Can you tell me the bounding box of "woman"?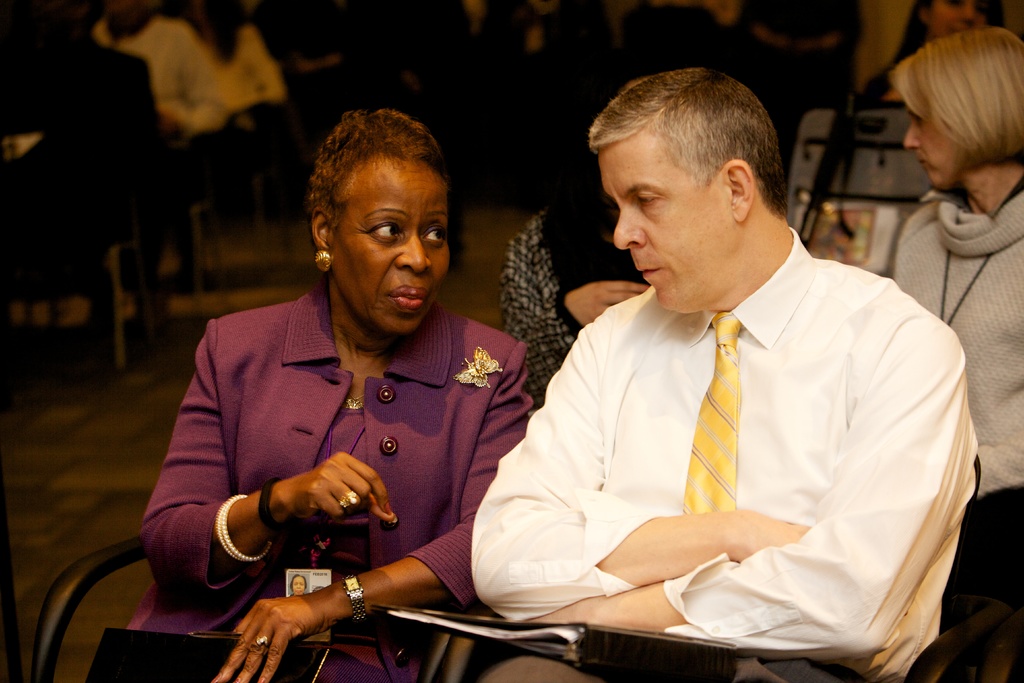
x1=81, y1=101, x2=537, y2=682.
